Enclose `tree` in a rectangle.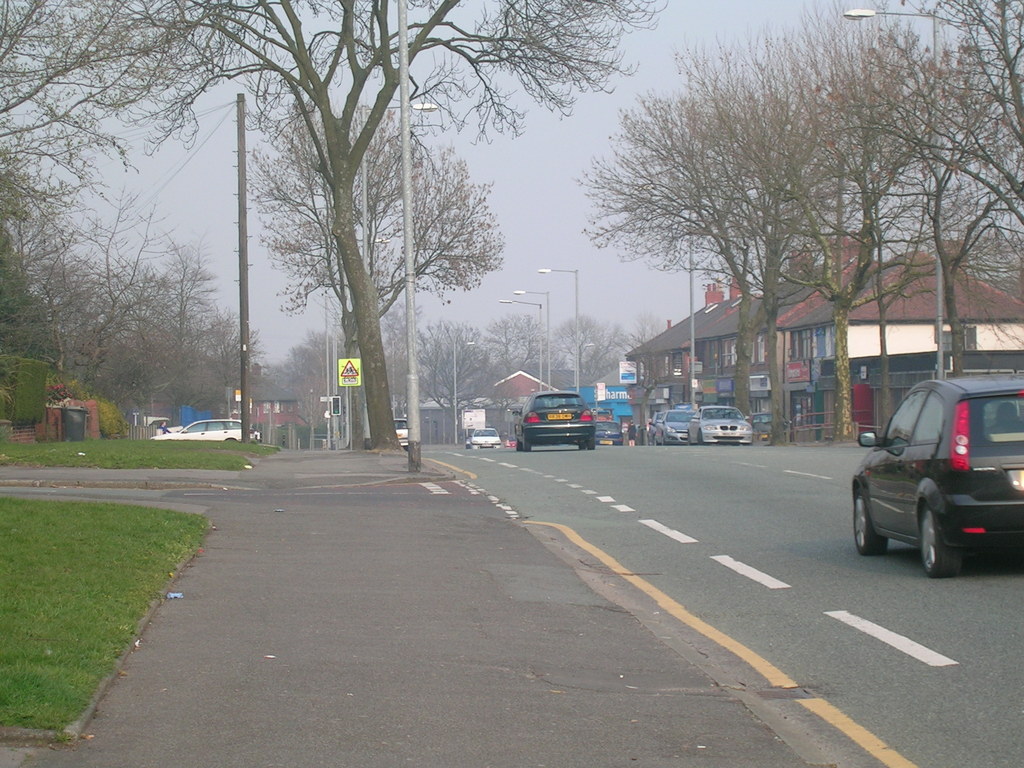
x1=864 y1=55 x2=1023 y2=372.
